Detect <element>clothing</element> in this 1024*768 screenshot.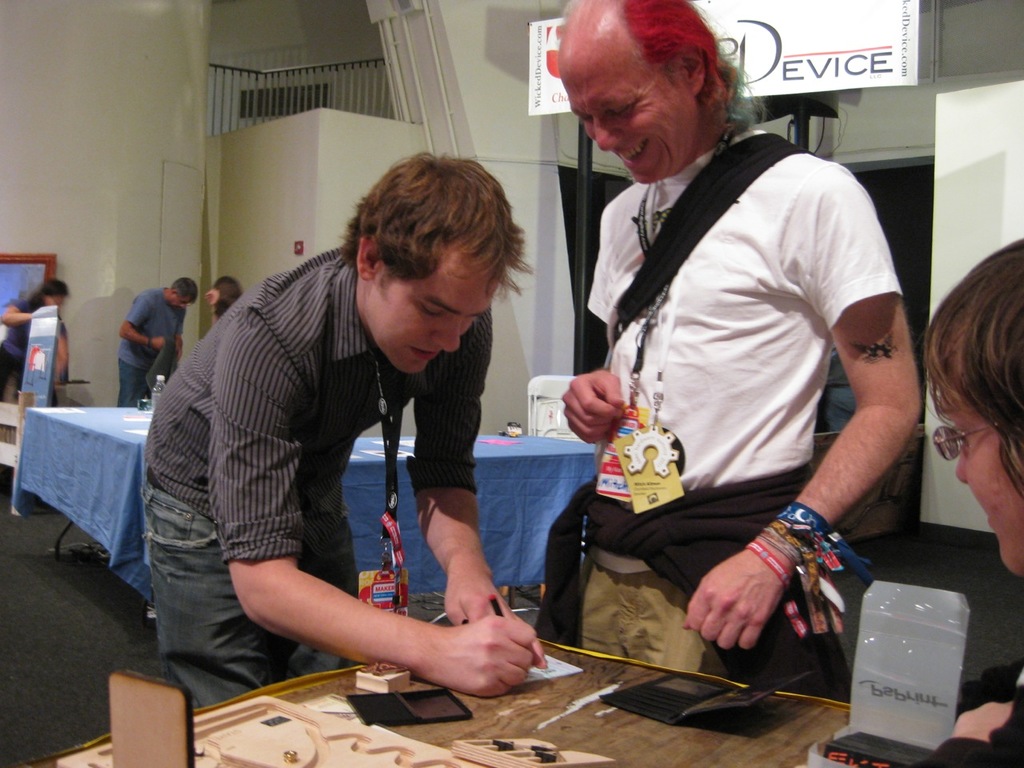
Detection: {"left": 926, "top": 666, "right": 1023, "bottom": 767}.
